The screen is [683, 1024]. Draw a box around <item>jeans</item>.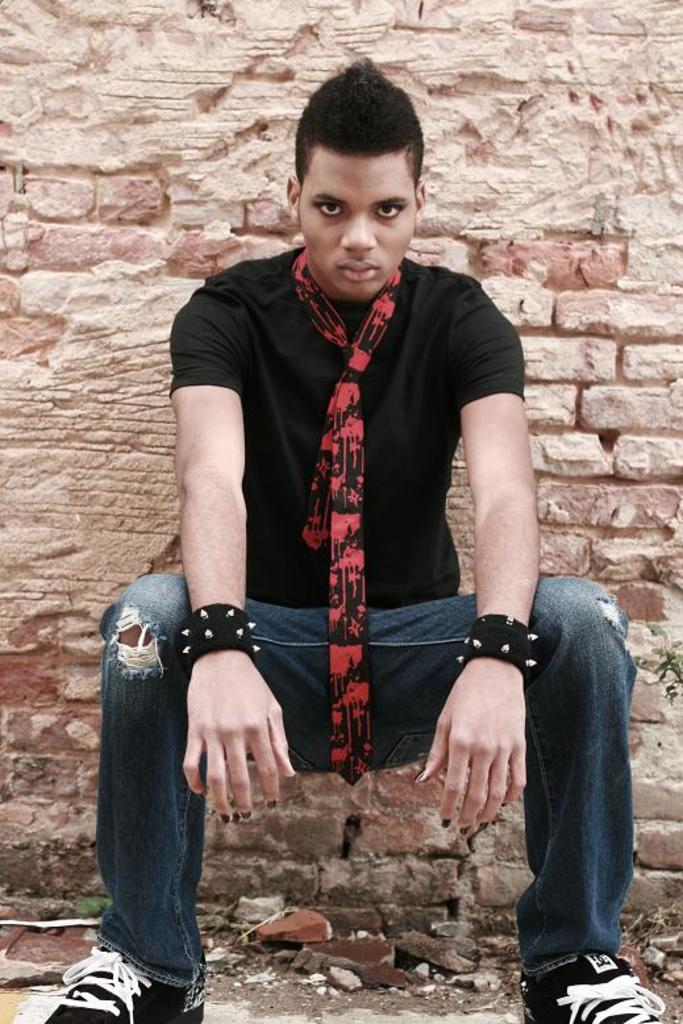
[x1=100, y1=576, x2=642, y2=987].
